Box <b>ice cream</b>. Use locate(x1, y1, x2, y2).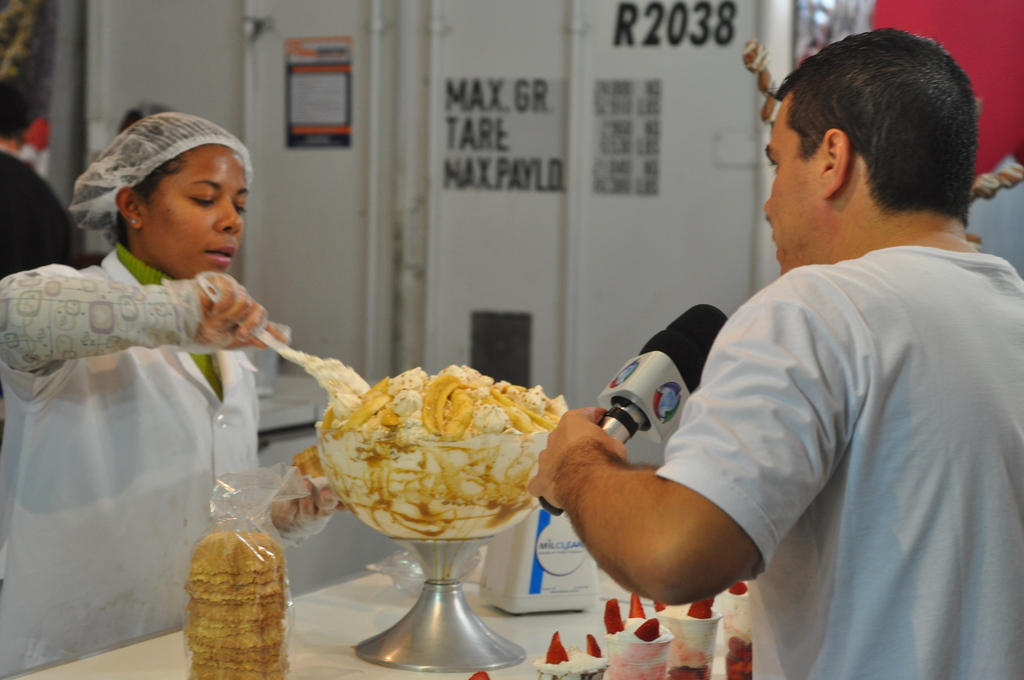
locate(321, 364, 569, 539).
